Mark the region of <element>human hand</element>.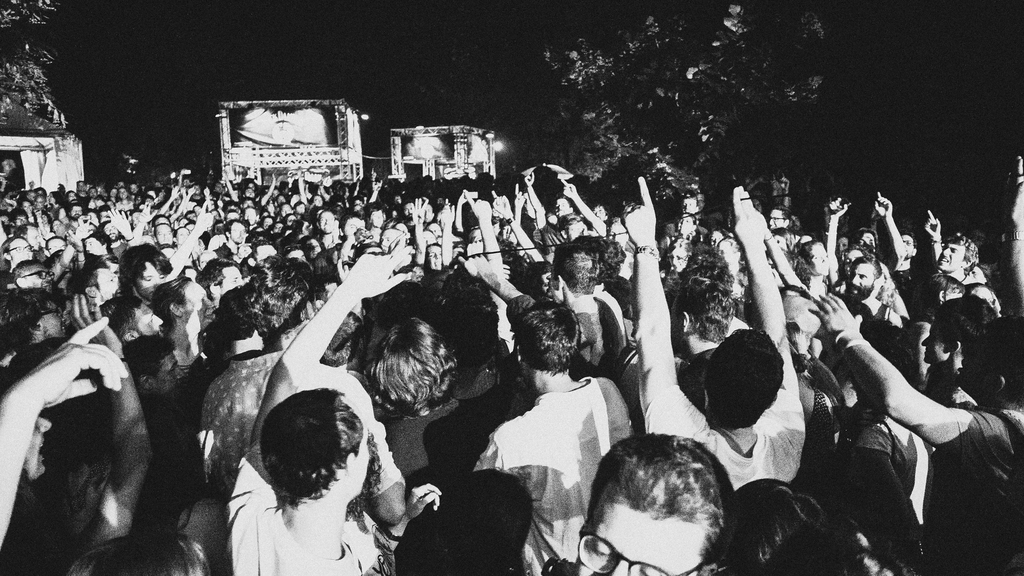
Region: x1=454 y1=251 x2=490 y2=280.
